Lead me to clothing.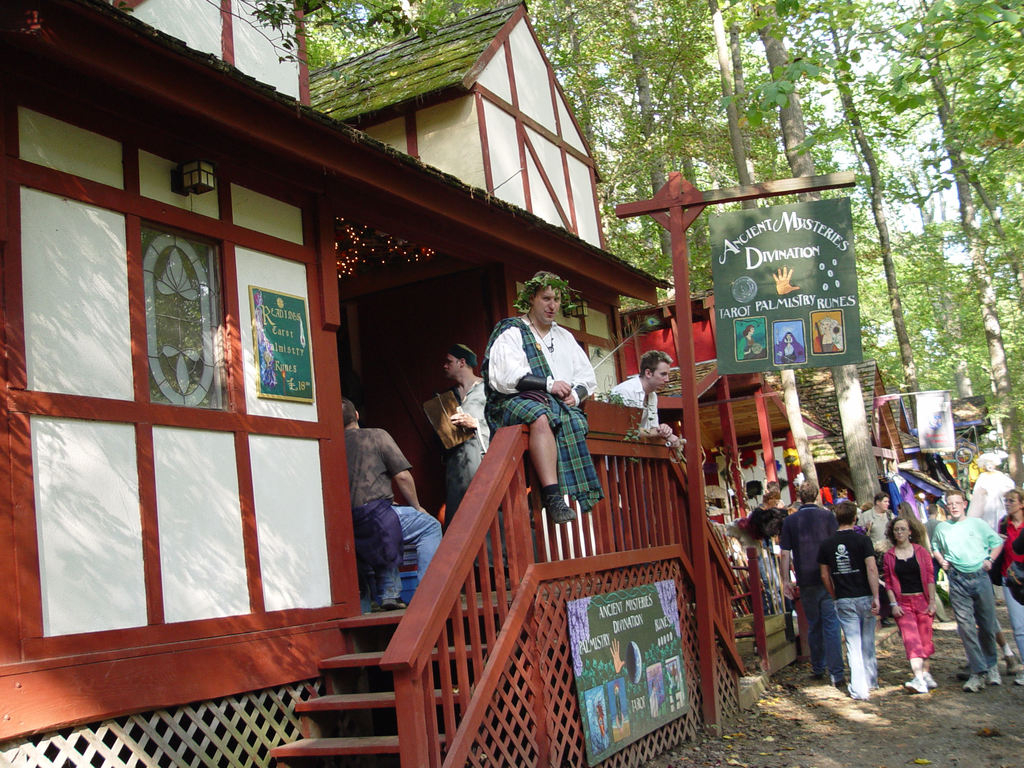
Lead to [486, 314, 619, 514].
